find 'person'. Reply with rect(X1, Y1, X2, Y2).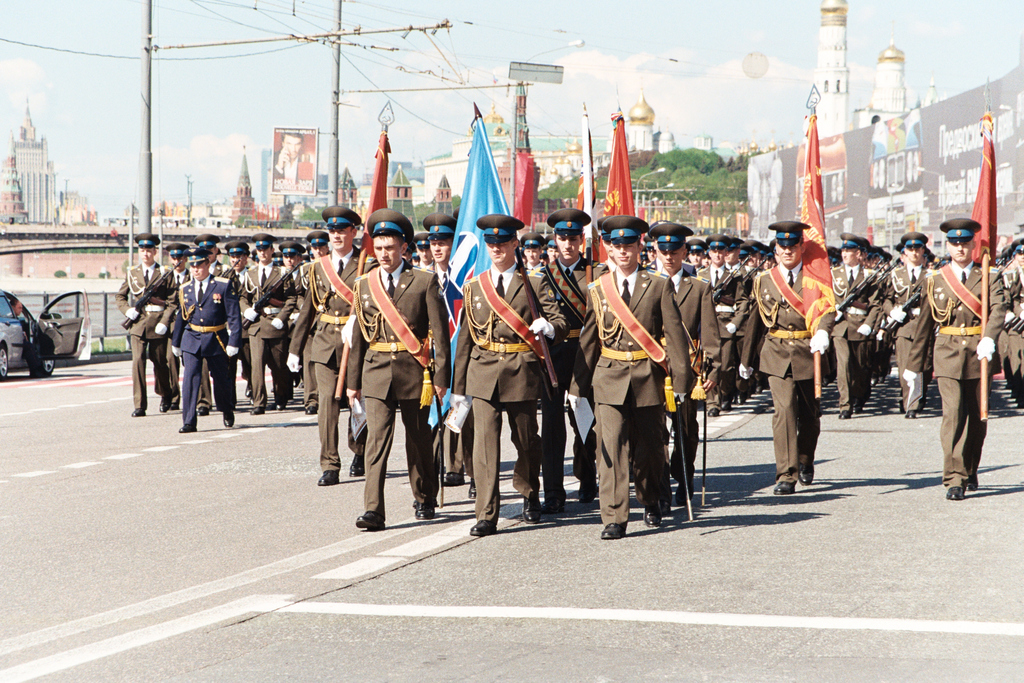
rect(767, 219, 845, 505).
